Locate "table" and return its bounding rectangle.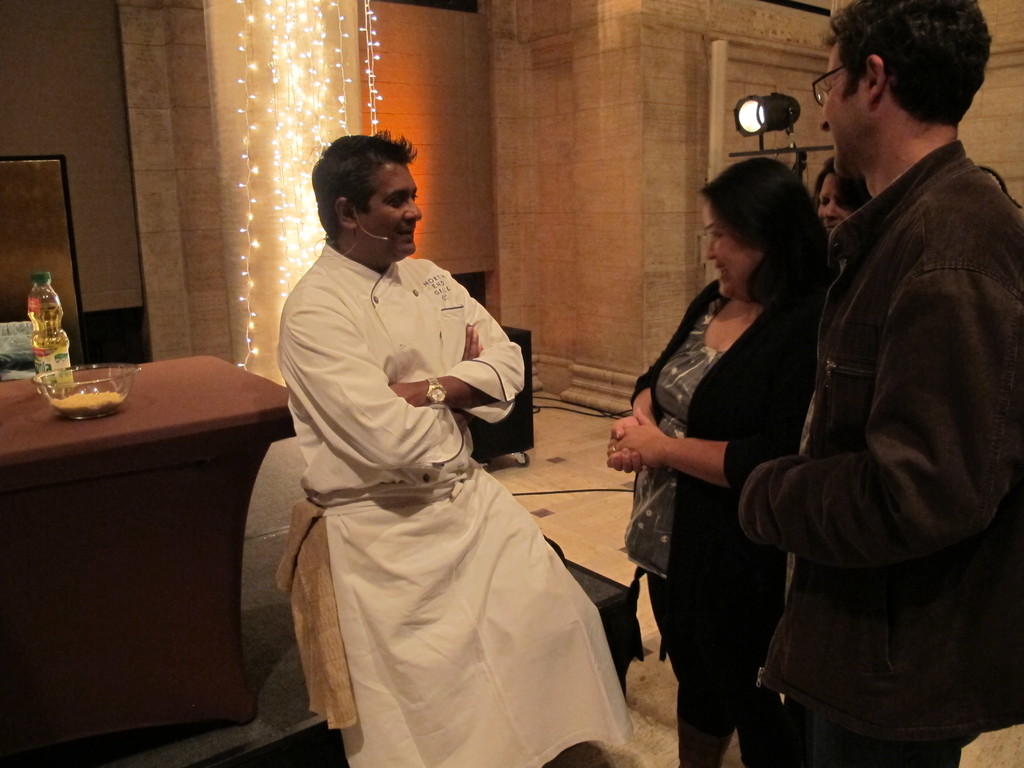
region(0, 350, 277, 767).
